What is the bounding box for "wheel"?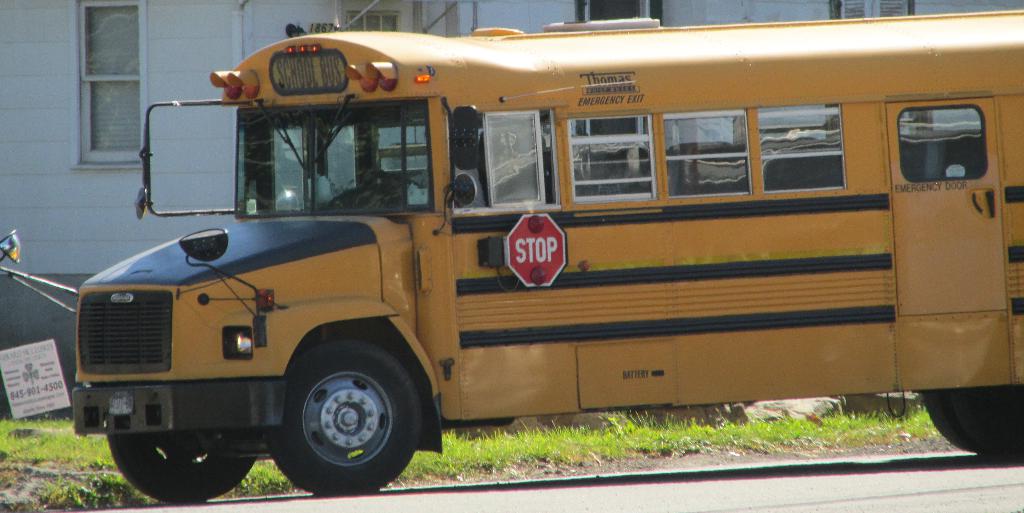
pyautogui.locateOnScreen(106, 431, 268, 503).
